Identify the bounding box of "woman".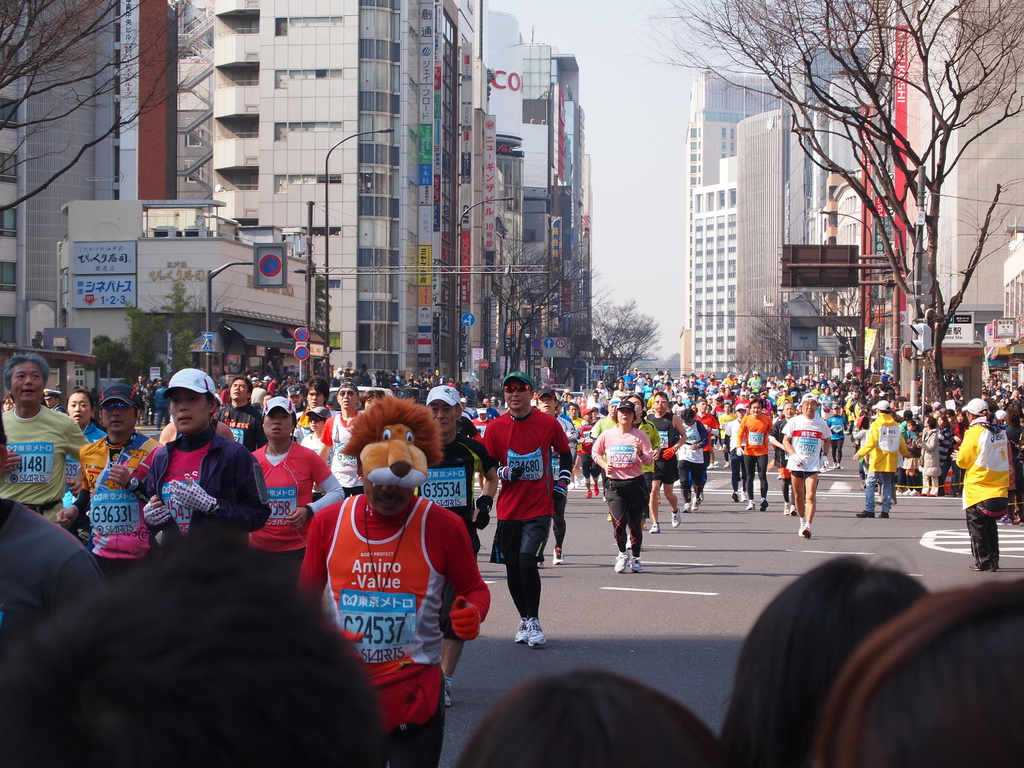
box=[66, 385, 111, 523].
